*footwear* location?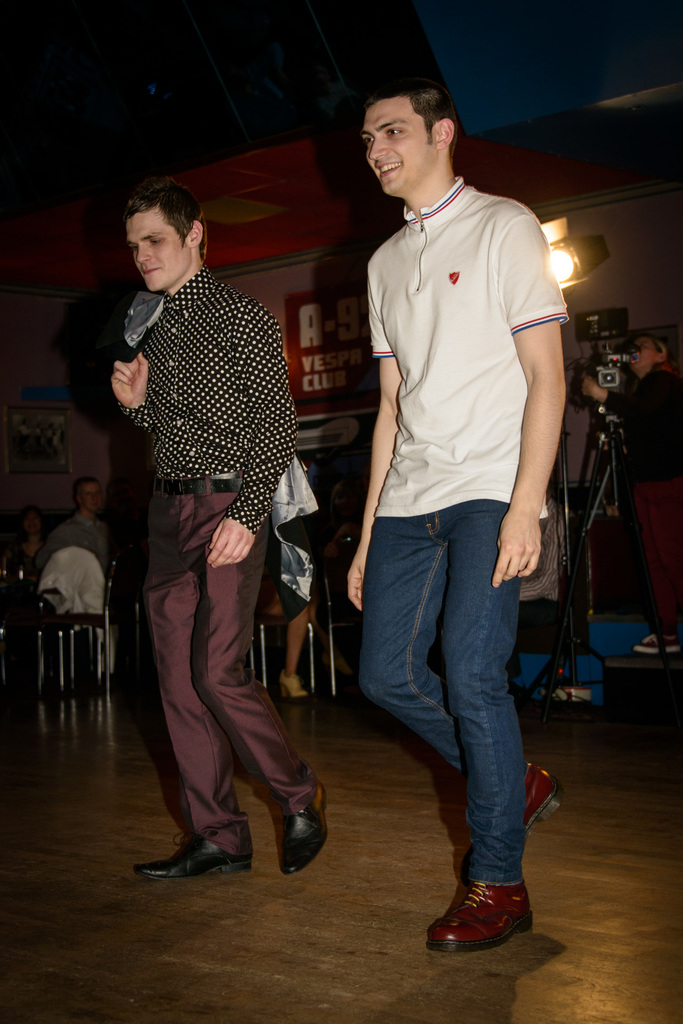
pyautogui.locateOnScreen(425, 847, 550, 963)
